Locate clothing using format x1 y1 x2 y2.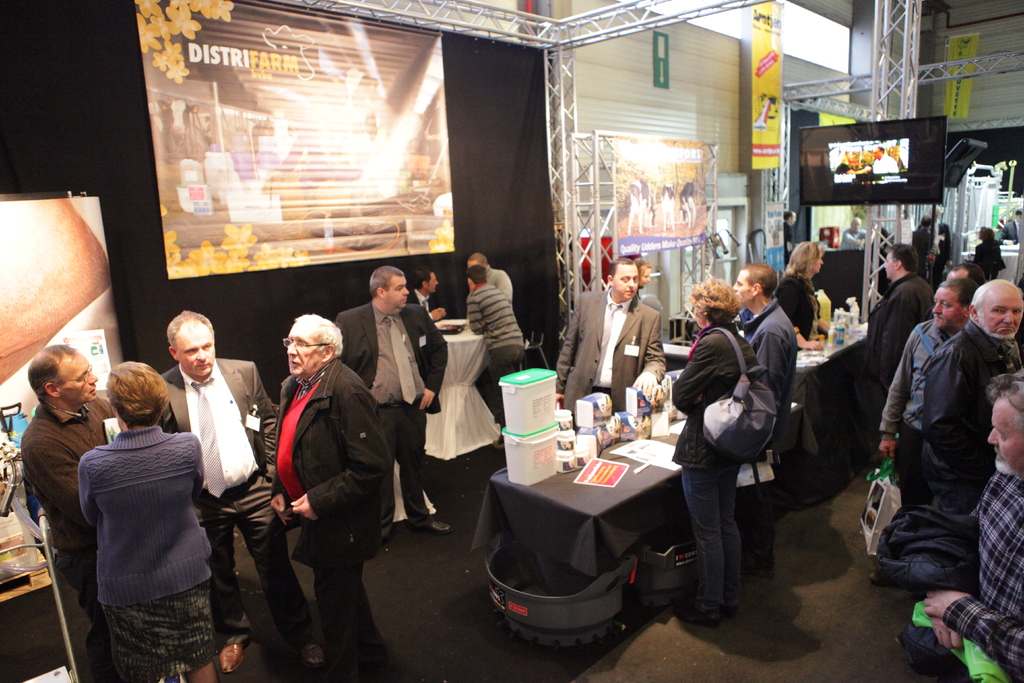
20 404 116 677.
